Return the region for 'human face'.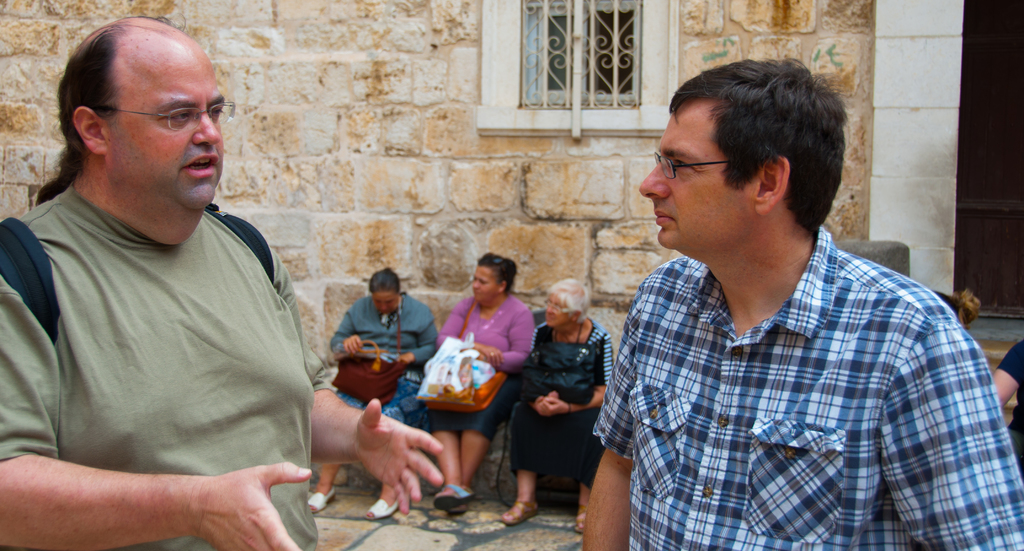
{"left": 105, "top": 49, "right": 226, "bottom": 211}.
